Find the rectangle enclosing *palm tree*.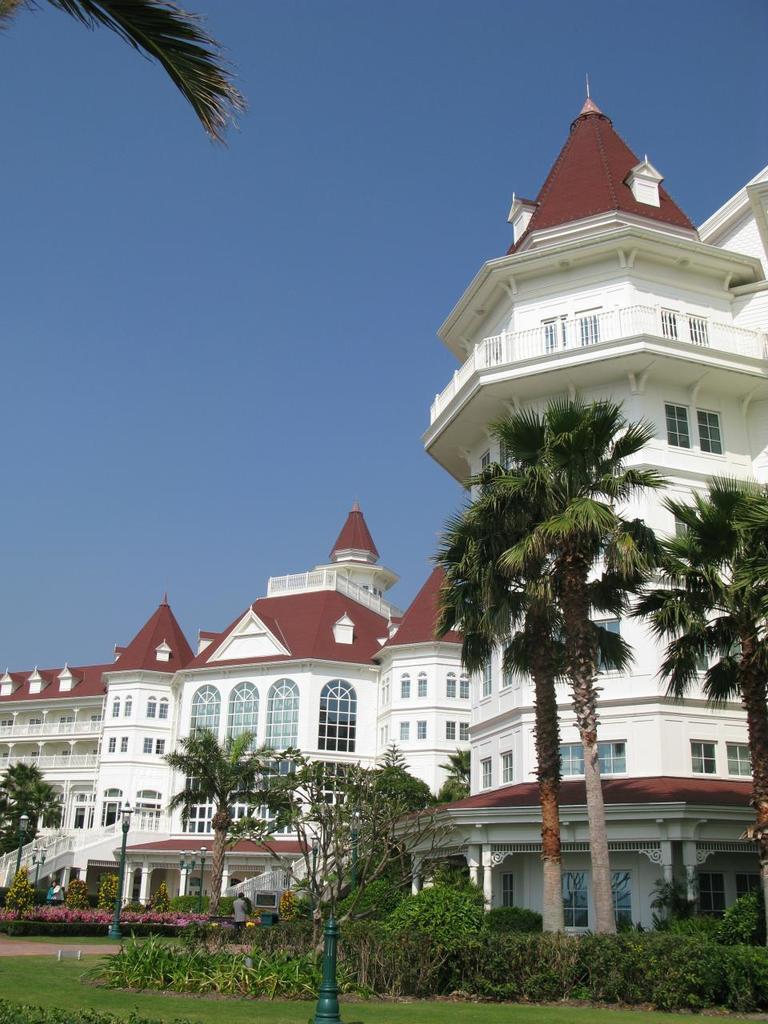
[left=530, top=474, right=638, bottom=986].
